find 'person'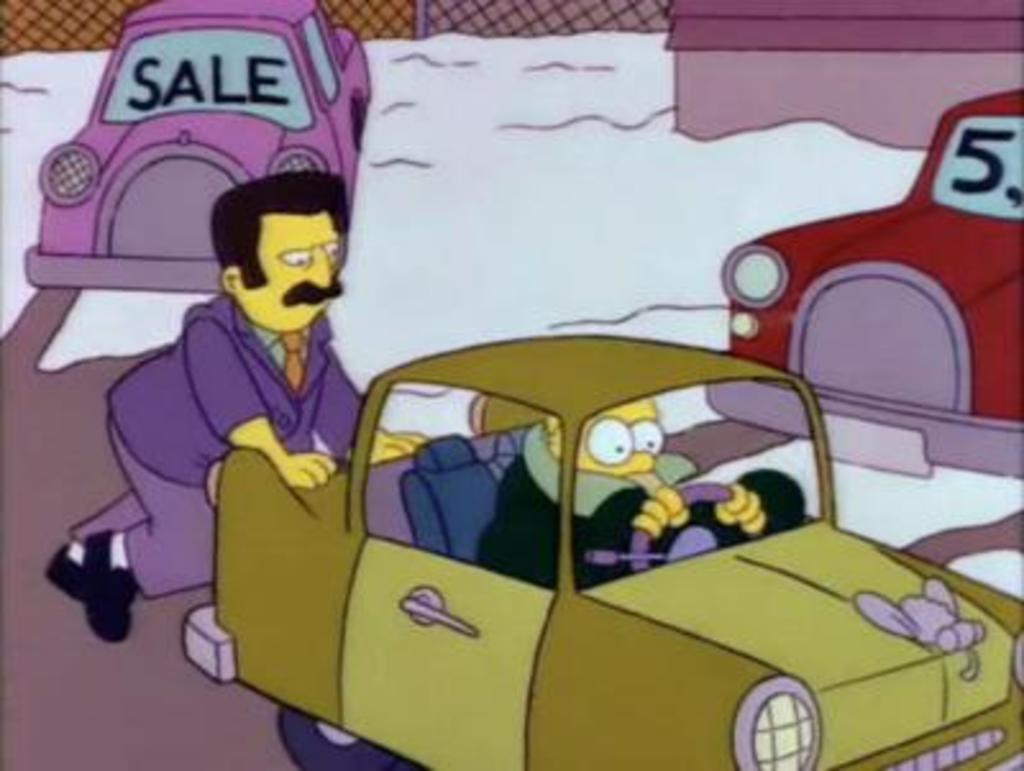
pyautogui.locateOnScreen(479, 394, 806, 594)
